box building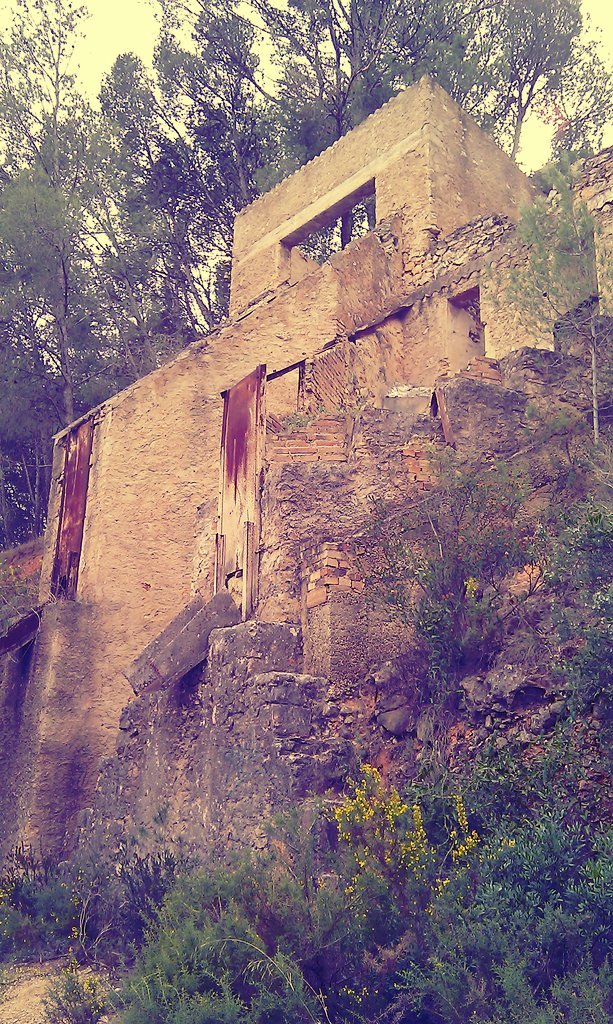
box(0, 70, 612, 913)
